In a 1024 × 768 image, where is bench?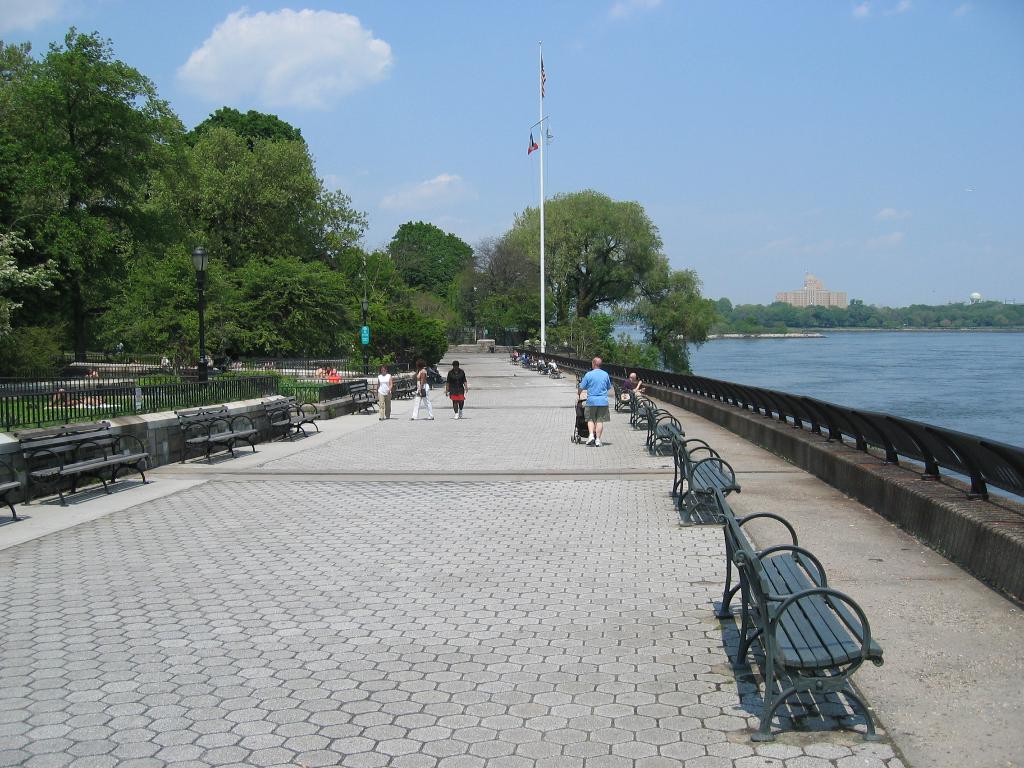
175,408,262,467.
